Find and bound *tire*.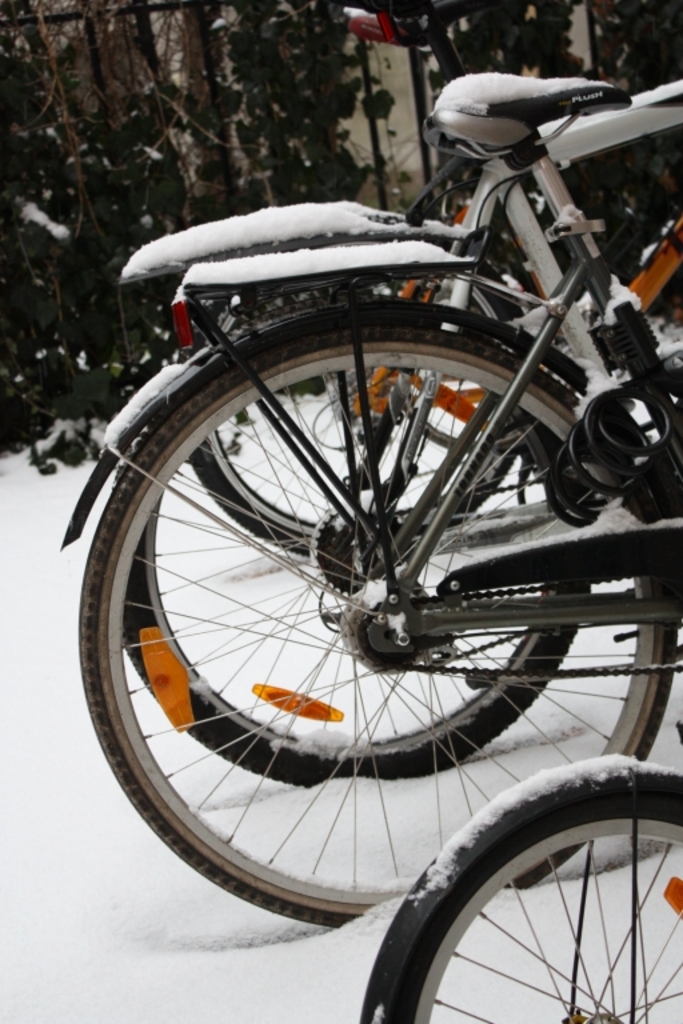
Bound: 388, 772, 682, 1023.
